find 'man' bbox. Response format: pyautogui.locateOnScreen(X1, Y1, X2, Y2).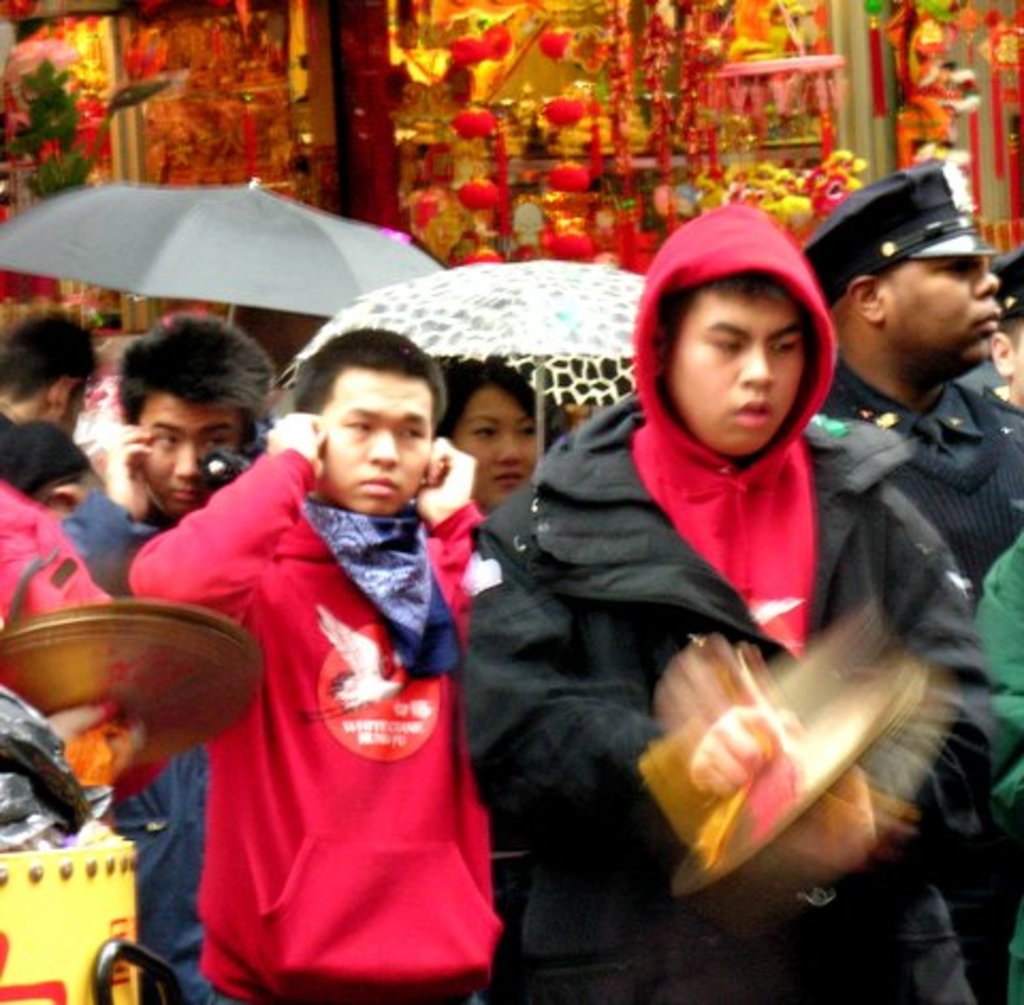
pyautogui.locateOnScreen(461, 213, 1022, 1003).
